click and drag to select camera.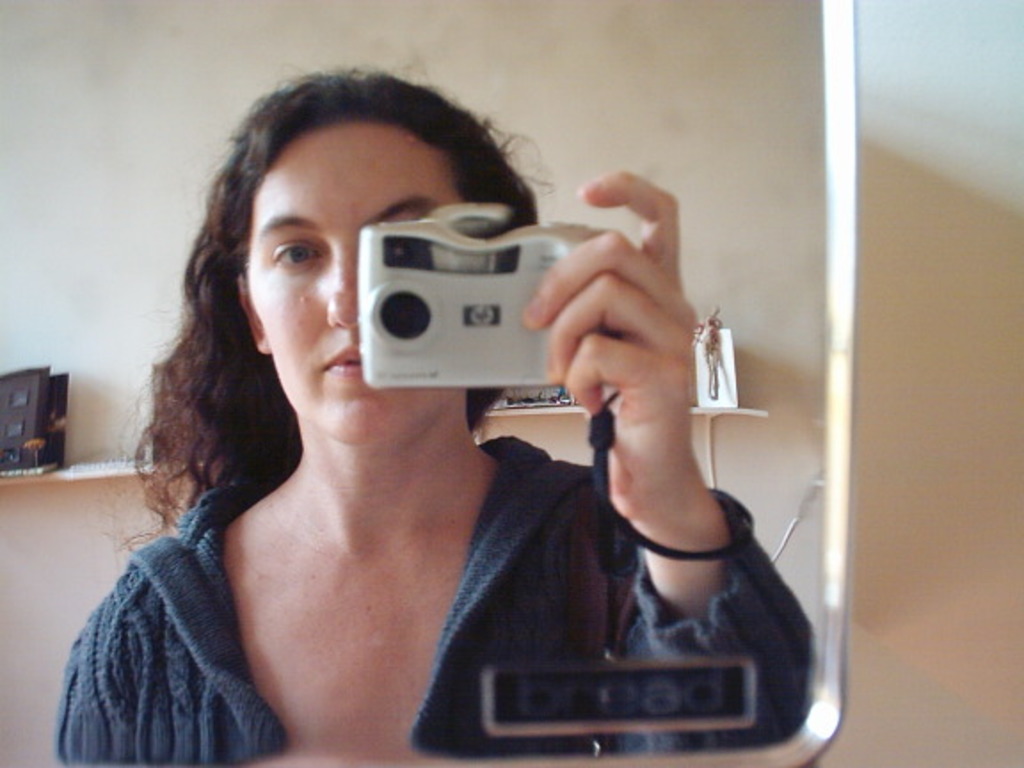
Selection: (left=329, top=188, right=620, bottom=400).
